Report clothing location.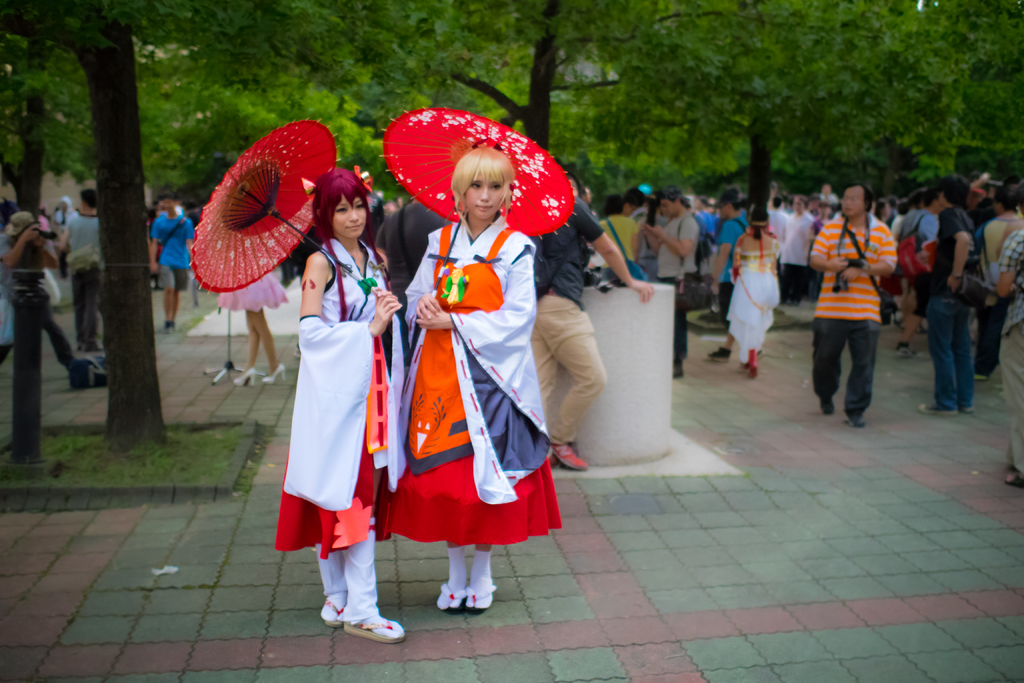
Report: Rect(922, 204, 974, 399).
